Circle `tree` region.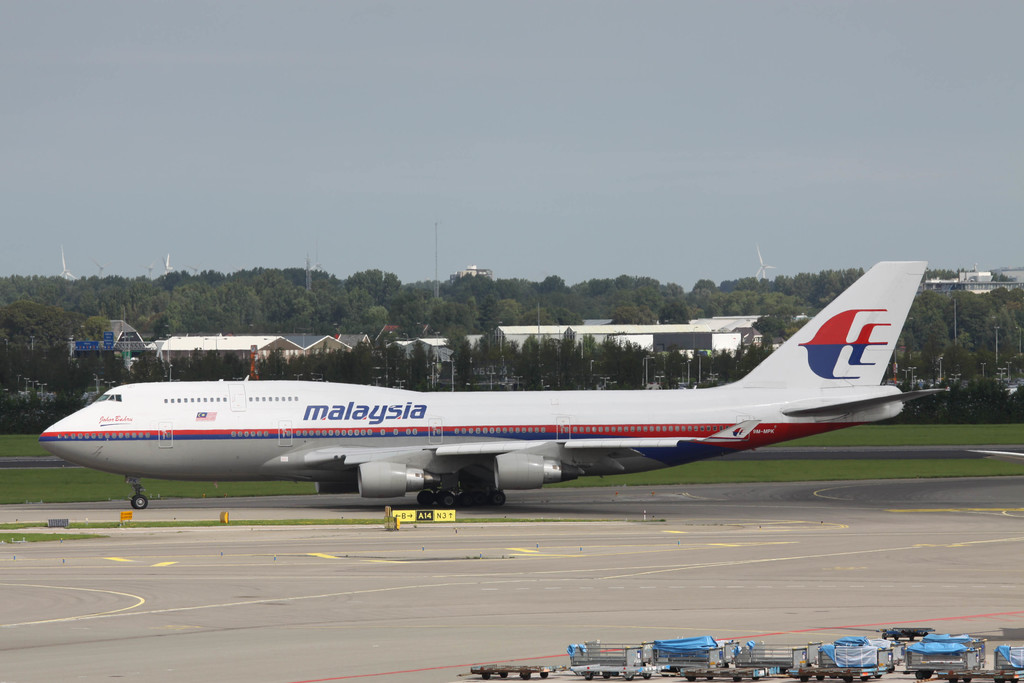
Region: left=751, top=313, right=812, bottom=336.
